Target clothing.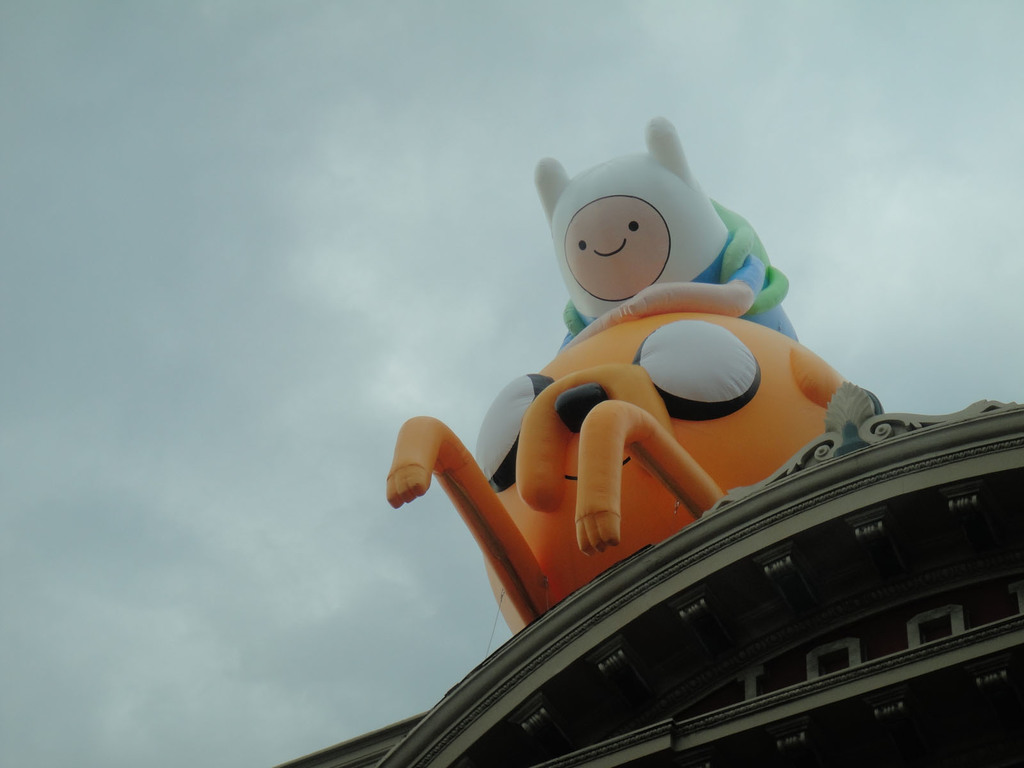
Target region: x1=340 y1=284 x2=895 y2=701.
